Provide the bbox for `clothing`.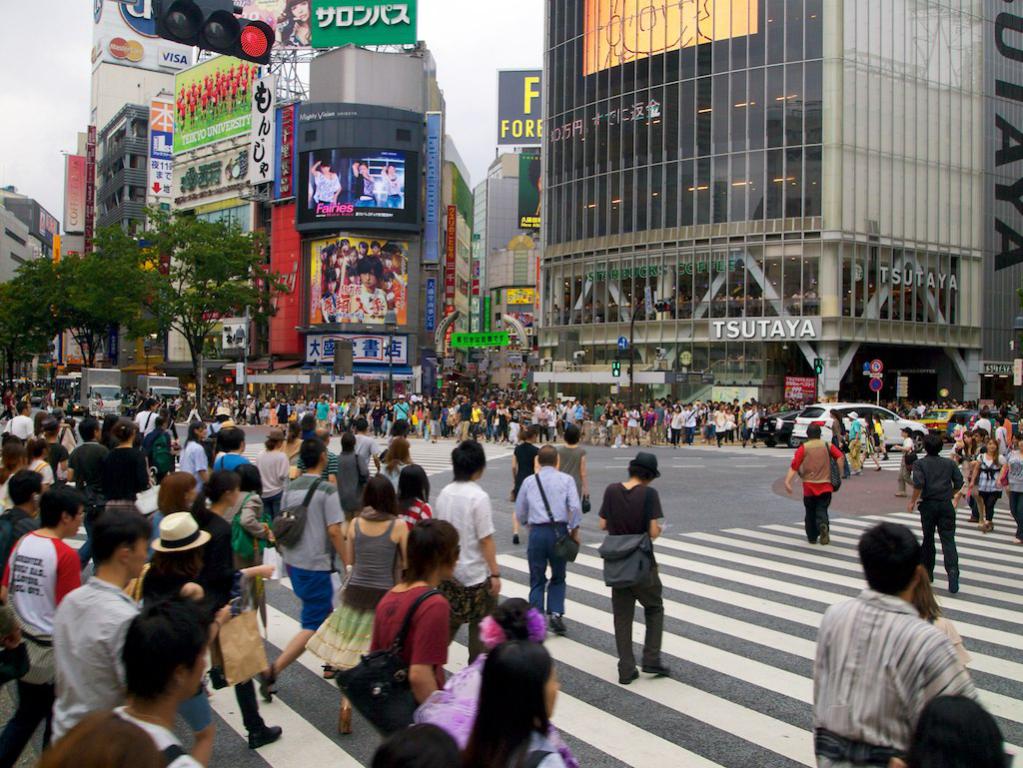
box(511, 467, 582, 619).
